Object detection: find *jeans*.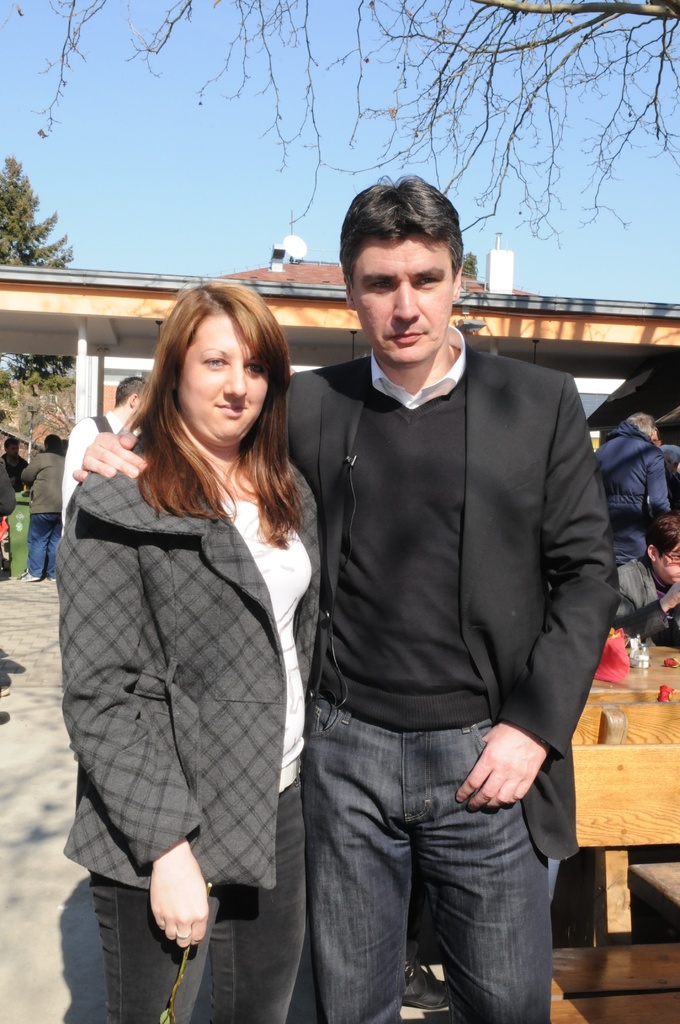
(89, 797, 306, 1014).
